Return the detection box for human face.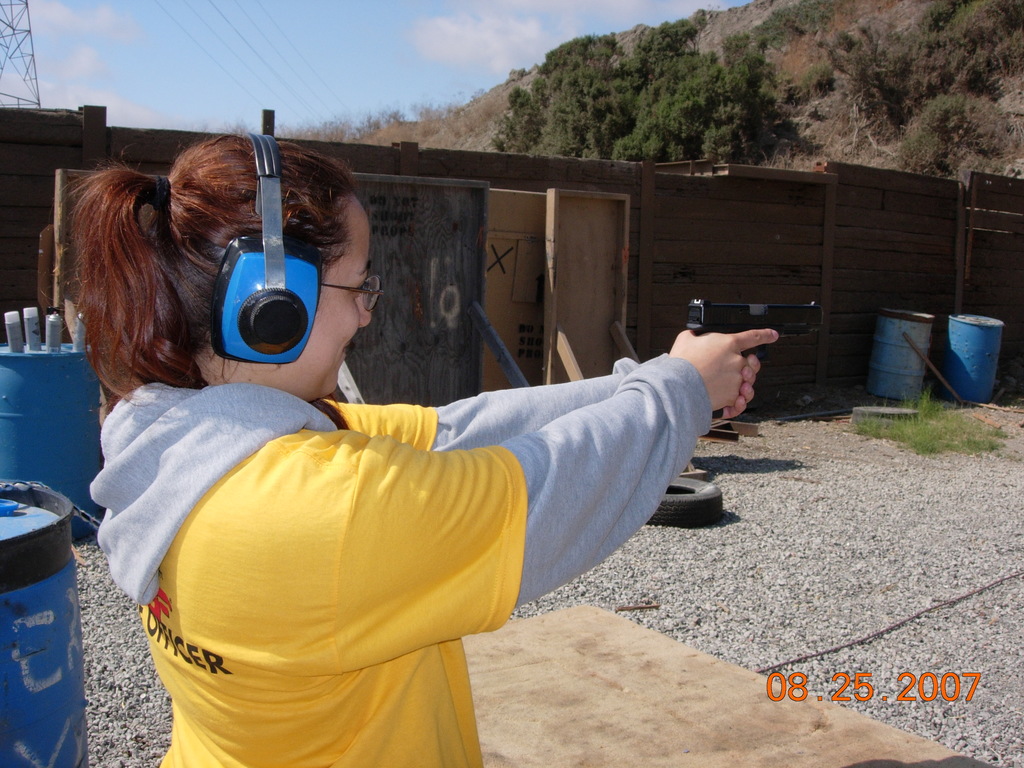
bbox=(294, 193, 374, 396).
